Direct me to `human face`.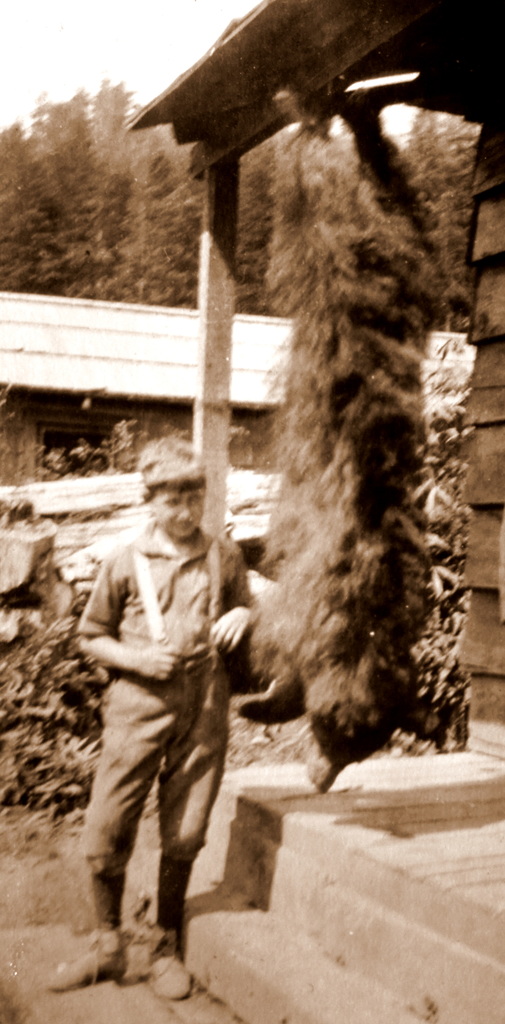
Direction: bbox=[149, 489, 207, 543].
